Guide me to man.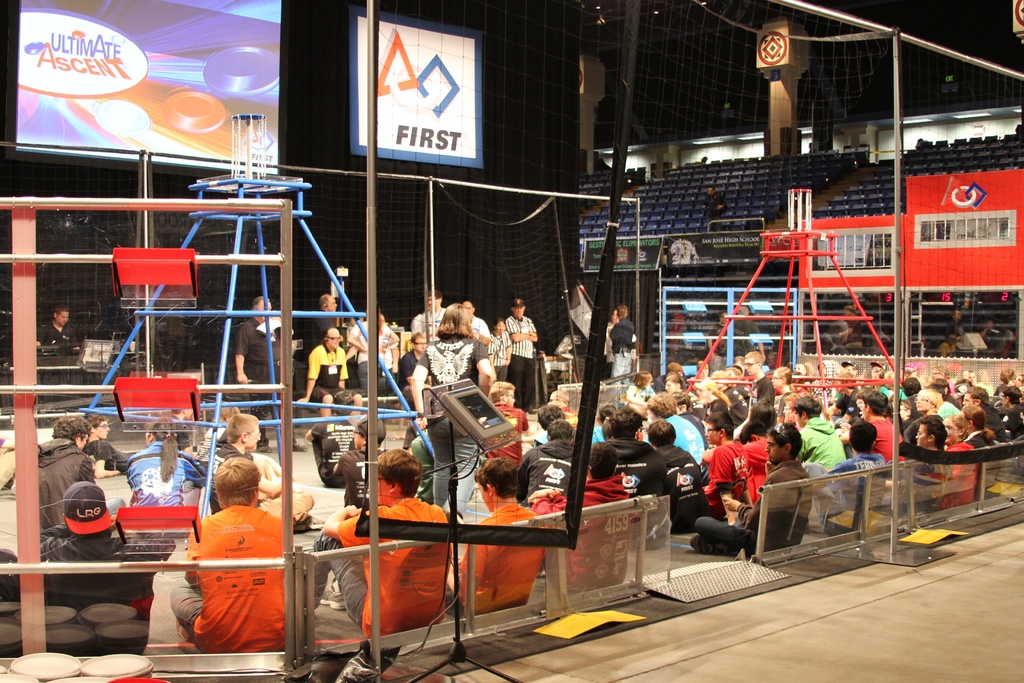
Guidance: [left=328, top=415, right=390, bottom=507].
